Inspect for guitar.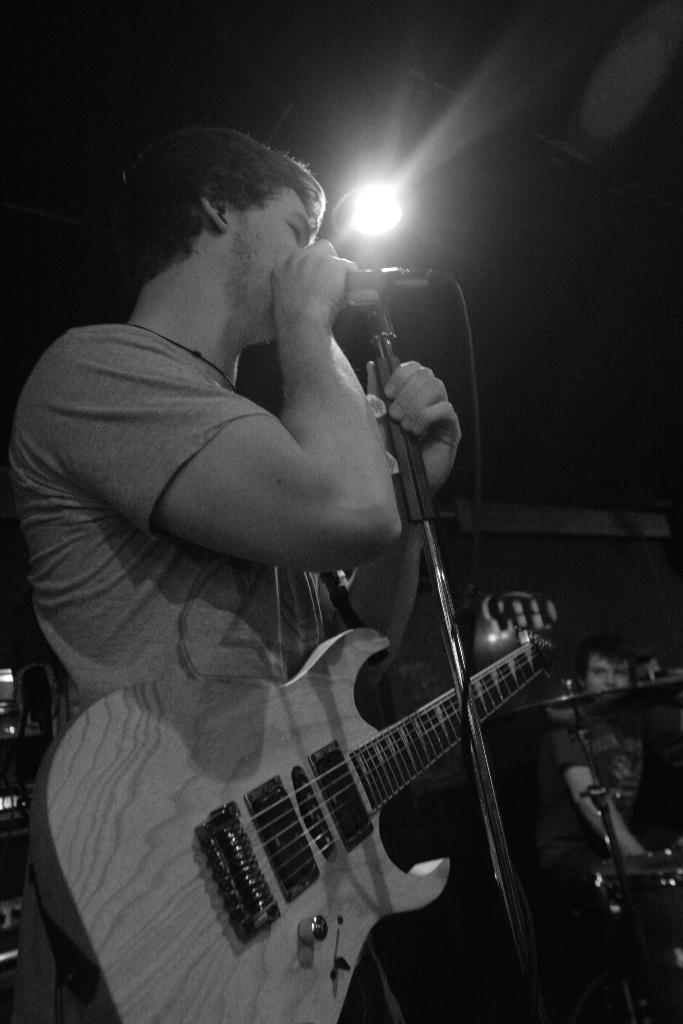
Inspection: x1=152 y1=565 x2=588 y2=1015.
